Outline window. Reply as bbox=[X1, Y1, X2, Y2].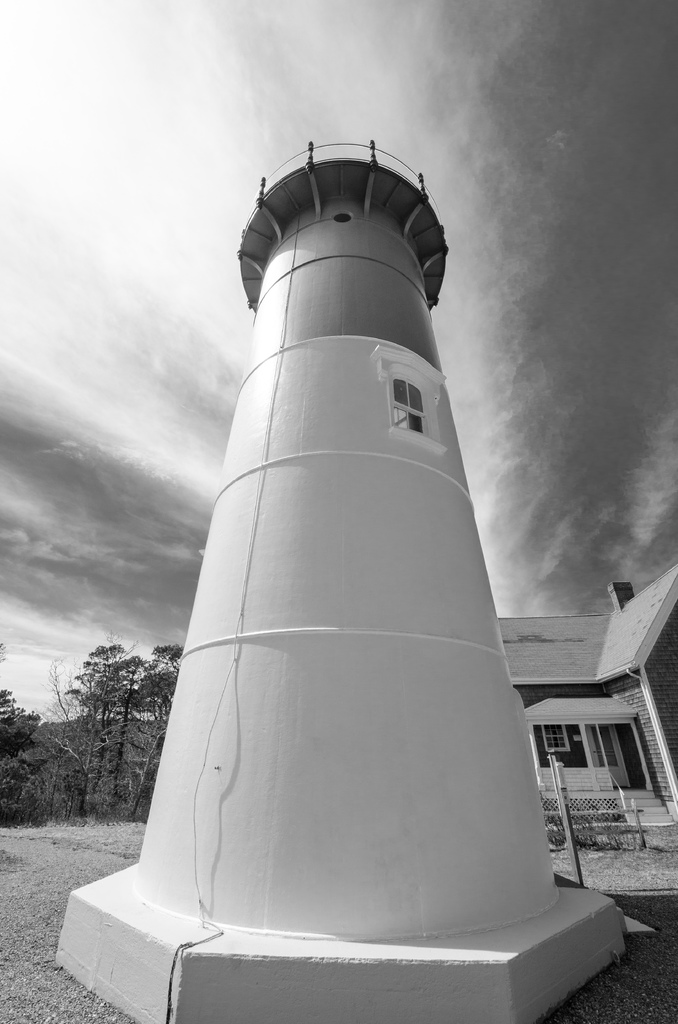
bbox=[385, 349, 440, 442].
